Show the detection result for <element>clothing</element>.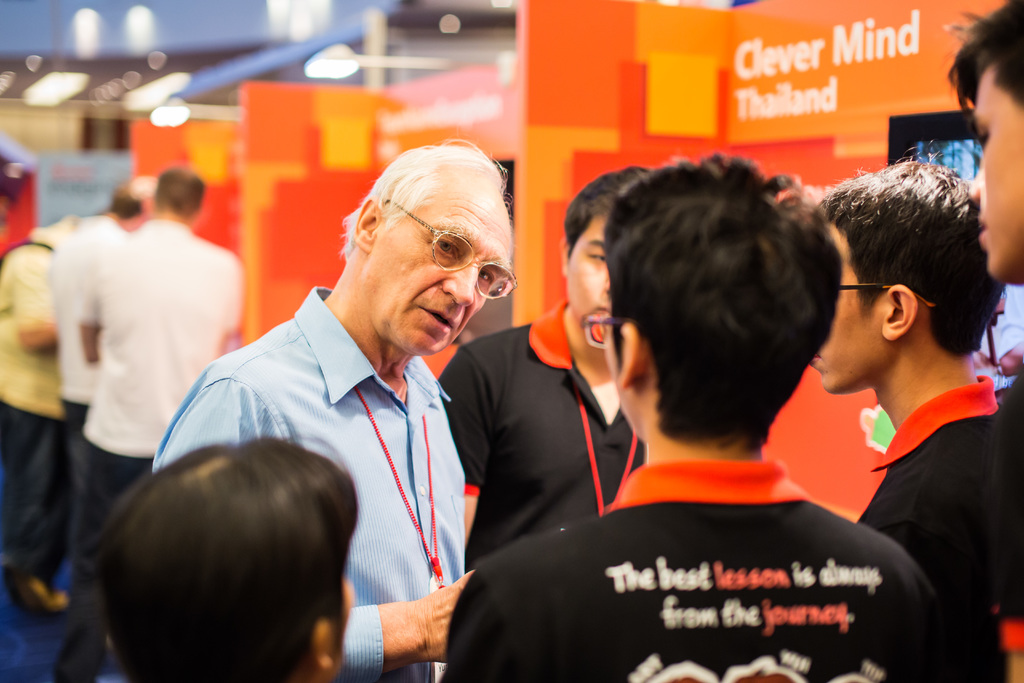
[x1=38, y1=214, x2=130, y2=605].
